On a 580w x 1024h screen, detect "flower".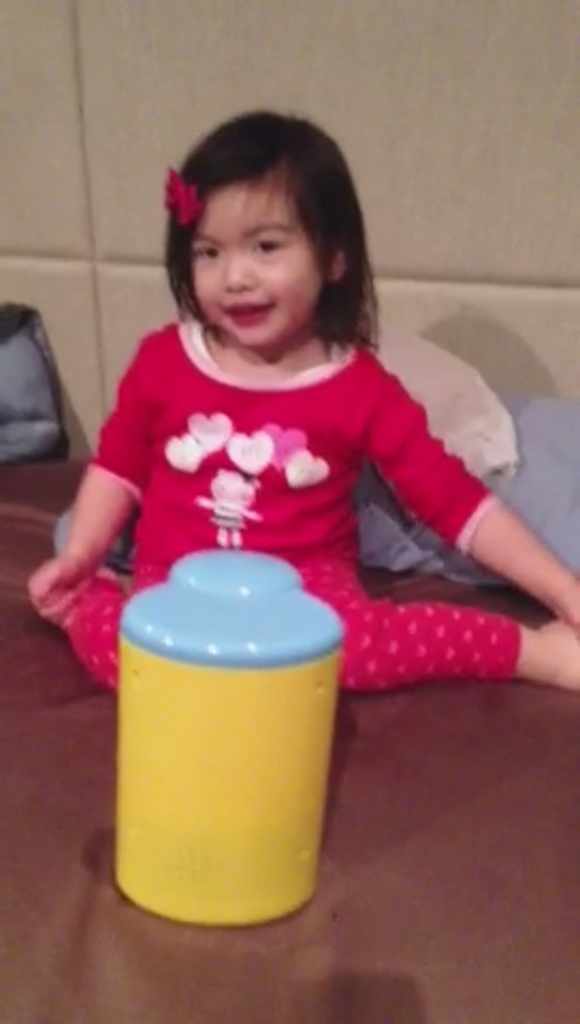
164, 166, 203, 228.
